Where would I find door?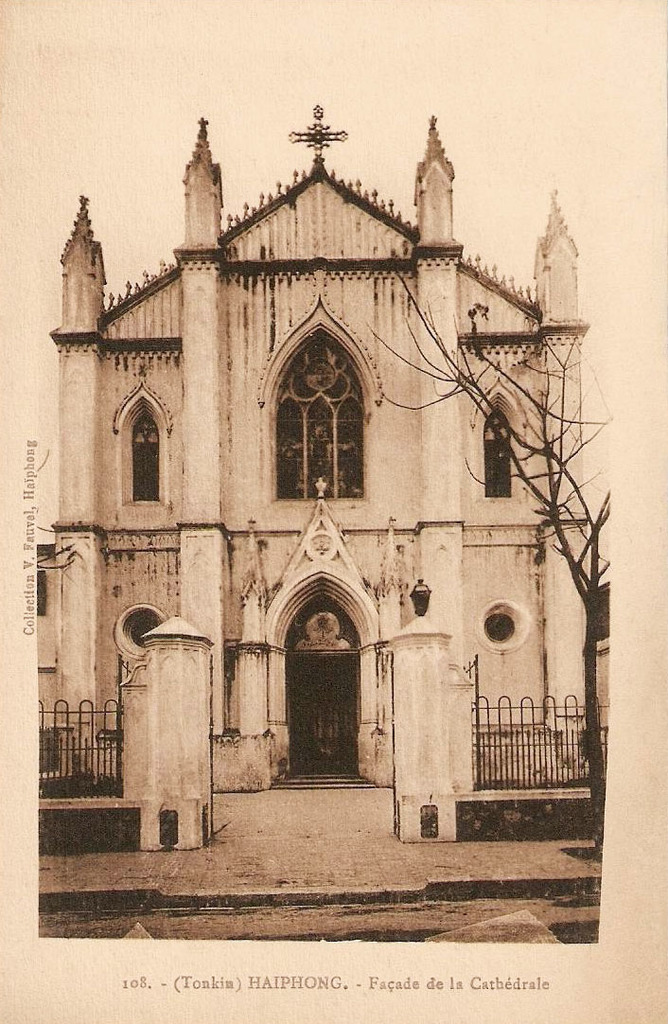
At left=278, top=597, right=365, bottom=775.
